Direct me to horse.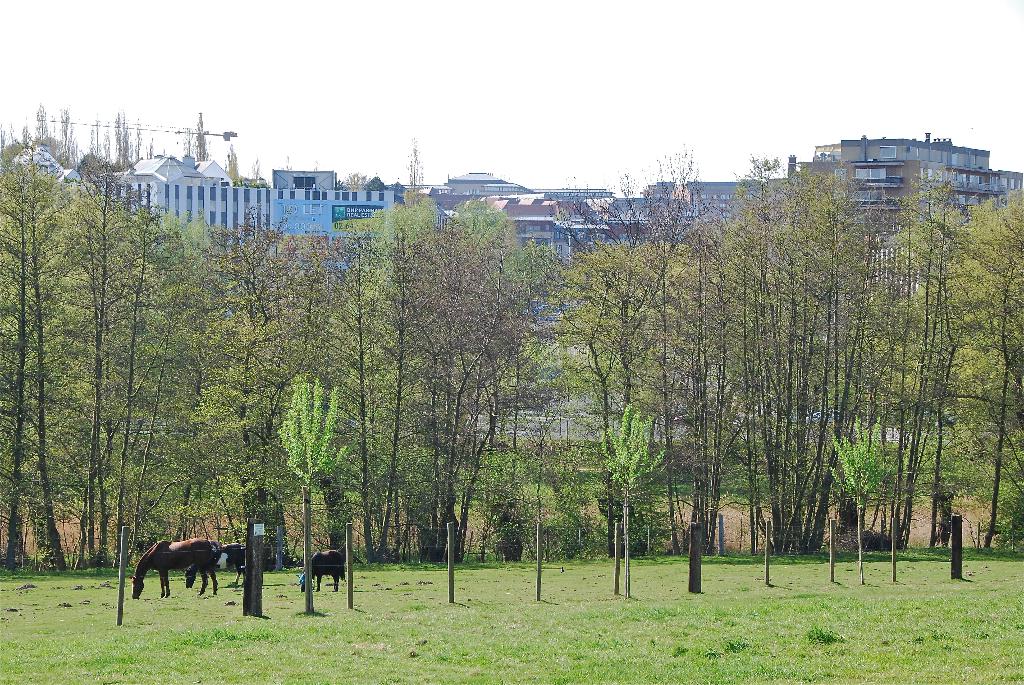
Direction: [129, 537, 227, 602].
